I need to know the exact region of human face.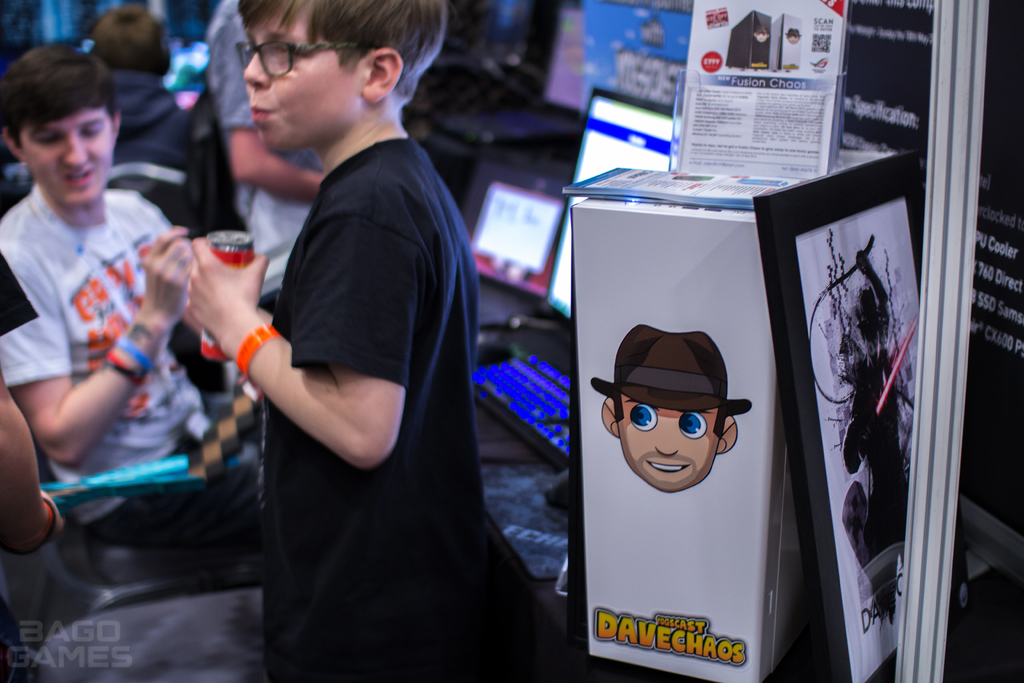
Region: select_region(247, 0, 362, 142).
